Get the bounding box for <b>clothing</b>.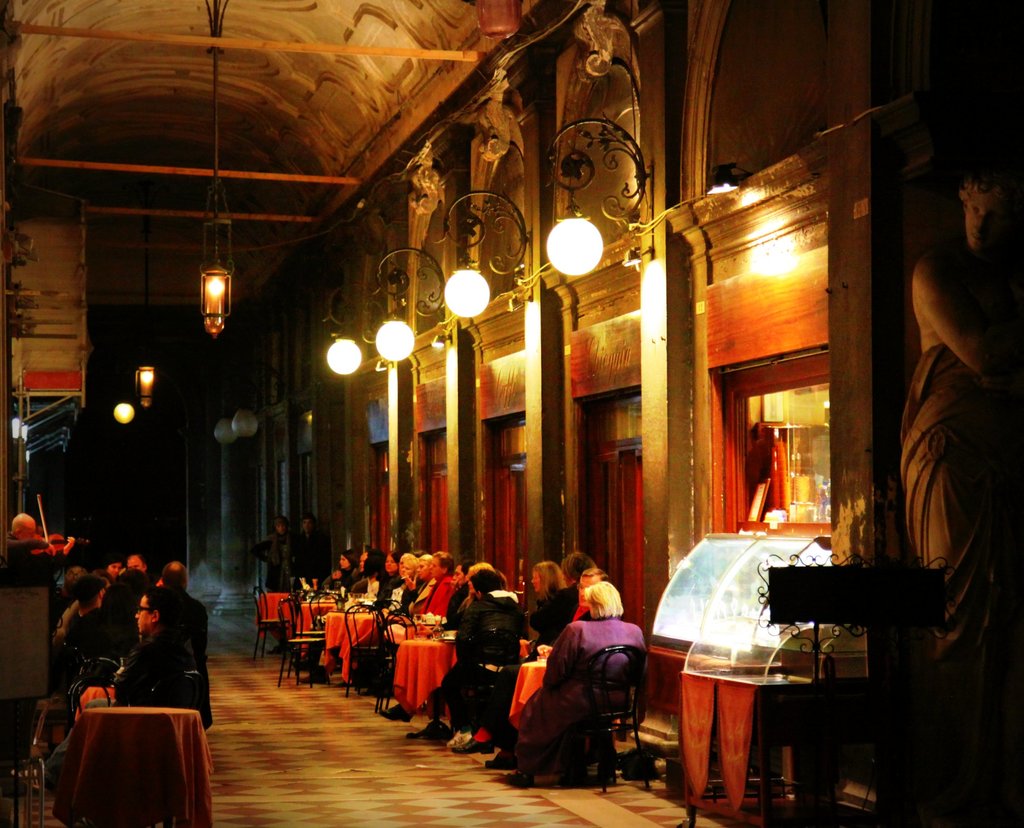
<box>396,571,417,612</box>.
